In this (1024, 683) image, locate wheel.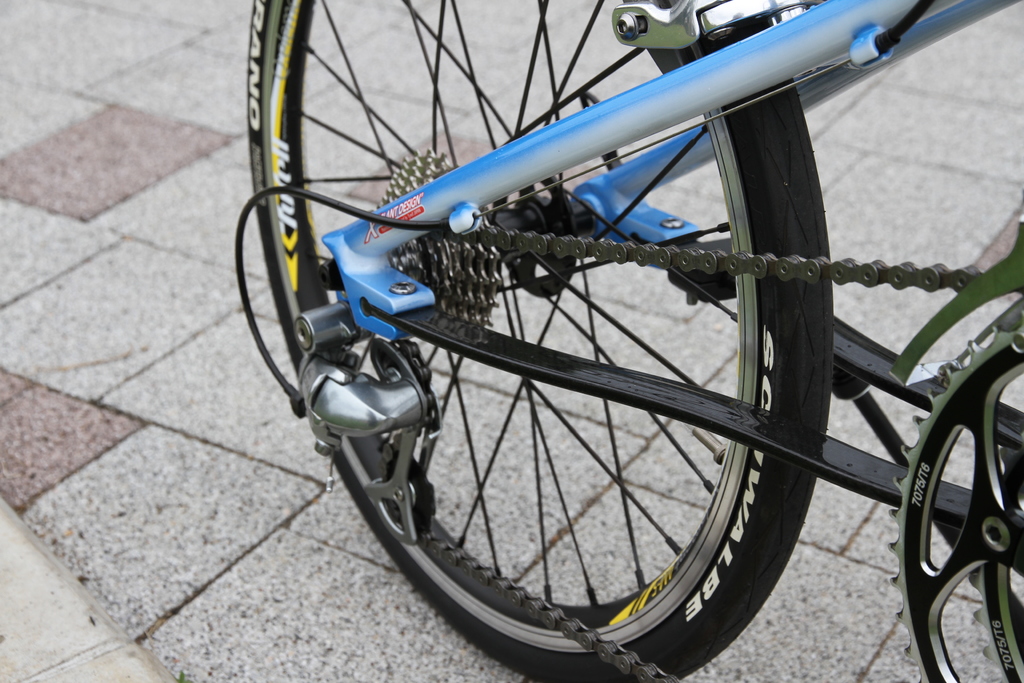
Bounding box: <bbox>248, 0, 834, 682</bbox>.
